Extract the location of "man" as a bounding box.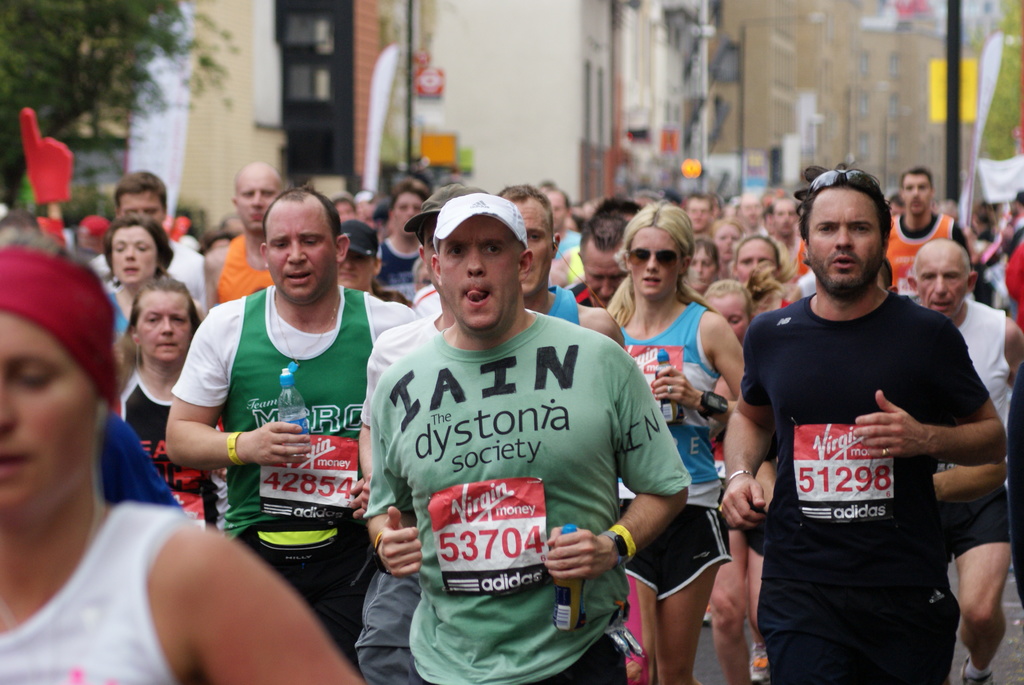
(left=358, top=193, right=695, bottom=684).
